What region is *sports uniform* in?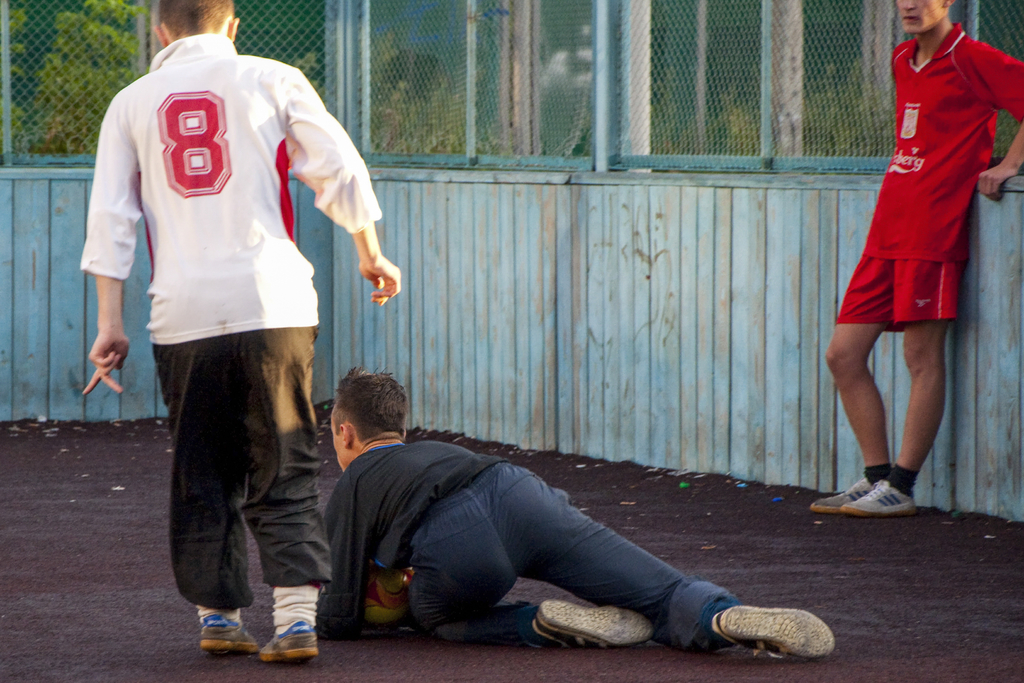
bbox(807, 15, 1023, 515).
